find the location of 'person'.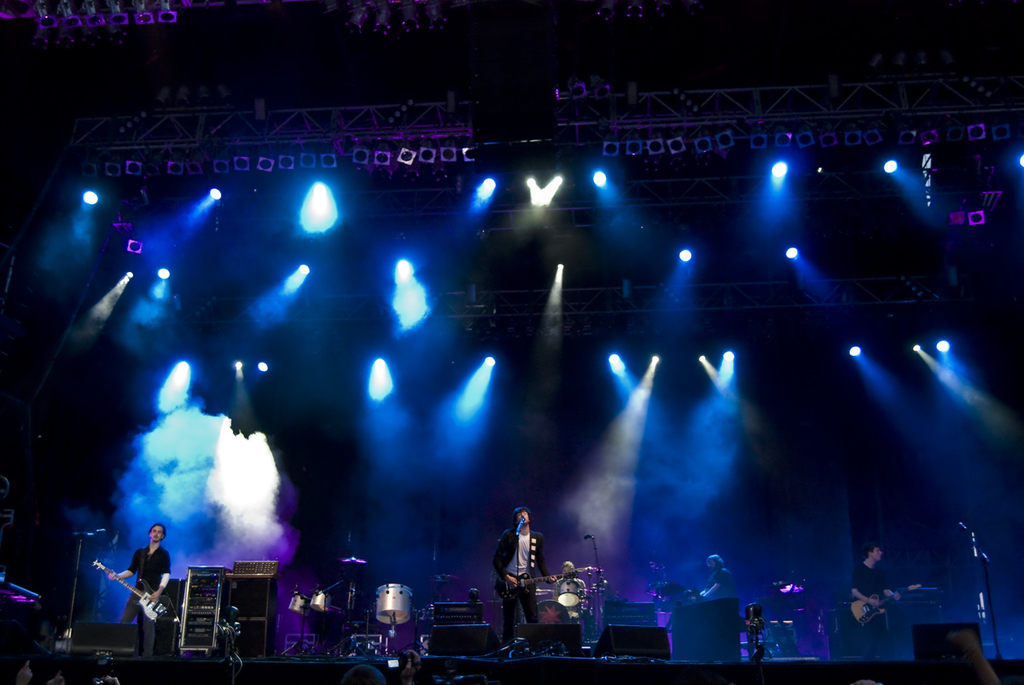
Location: 699,556,736,599.
